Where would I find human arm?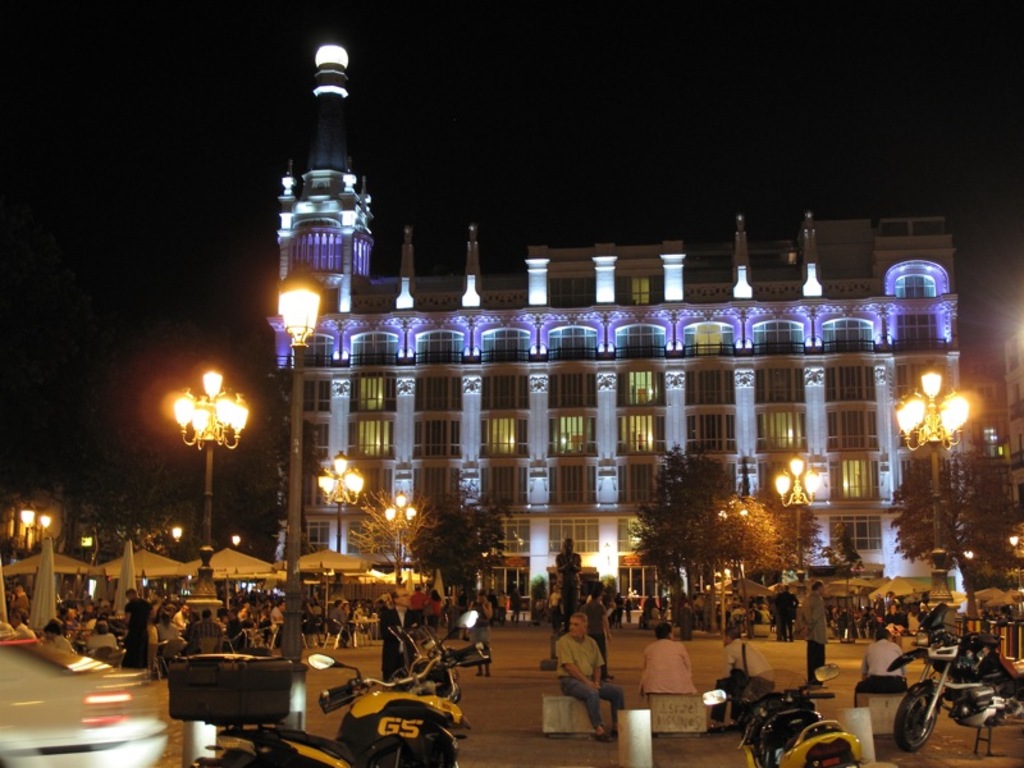
At <box>684,646,692,673</box>.
